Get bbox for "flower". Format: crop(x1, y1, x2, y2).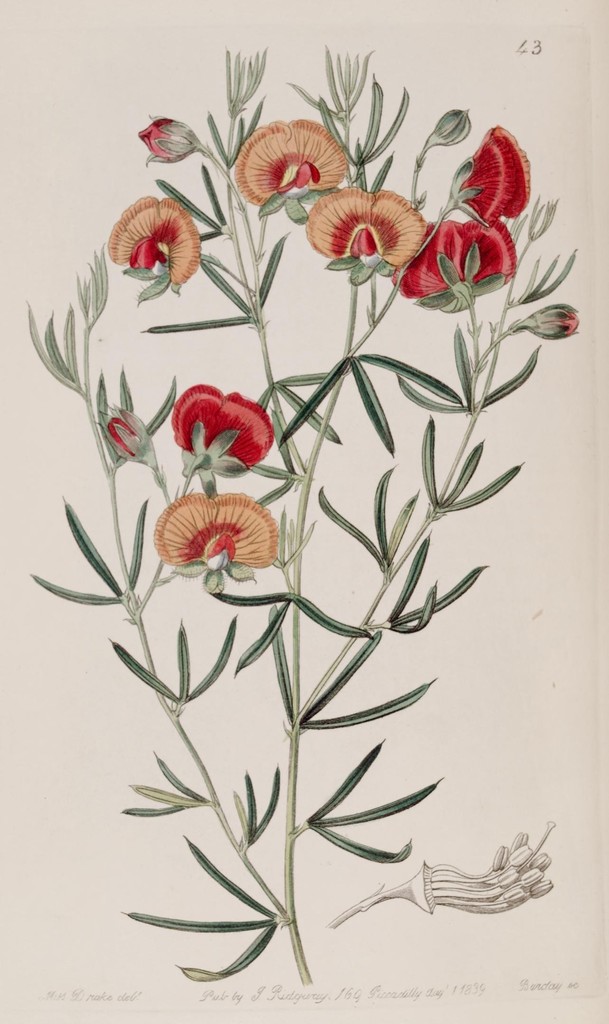
crop(234, 121, 353, 225).
